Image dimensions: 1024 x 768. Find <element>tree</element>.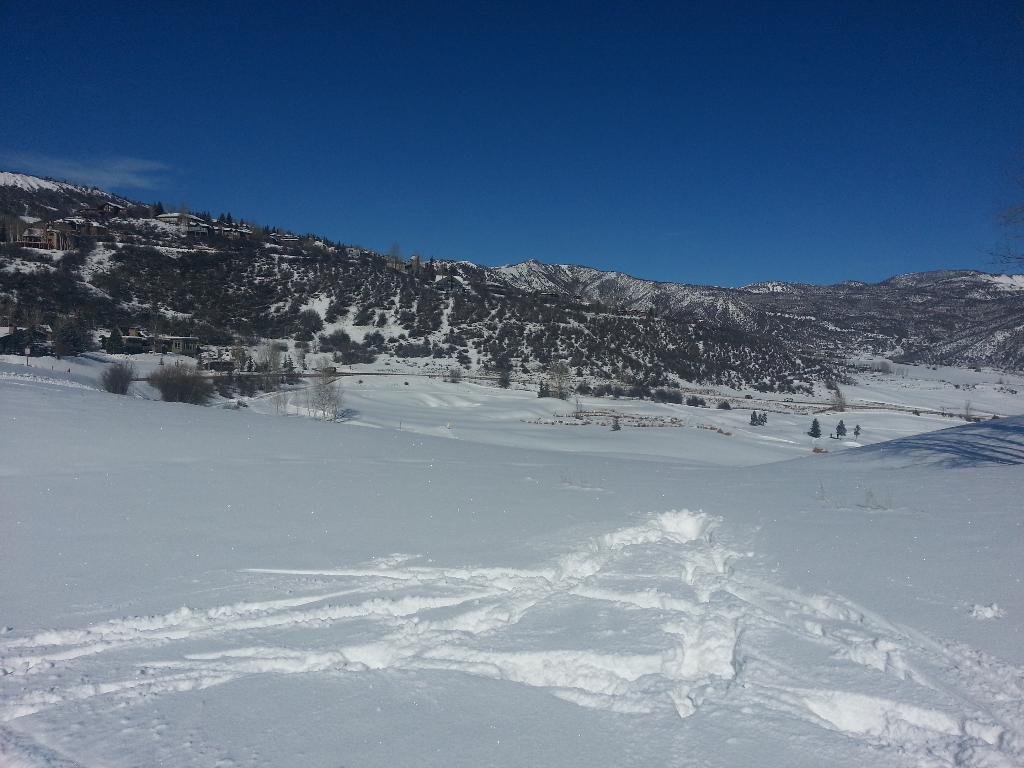
831:417:845:439.
